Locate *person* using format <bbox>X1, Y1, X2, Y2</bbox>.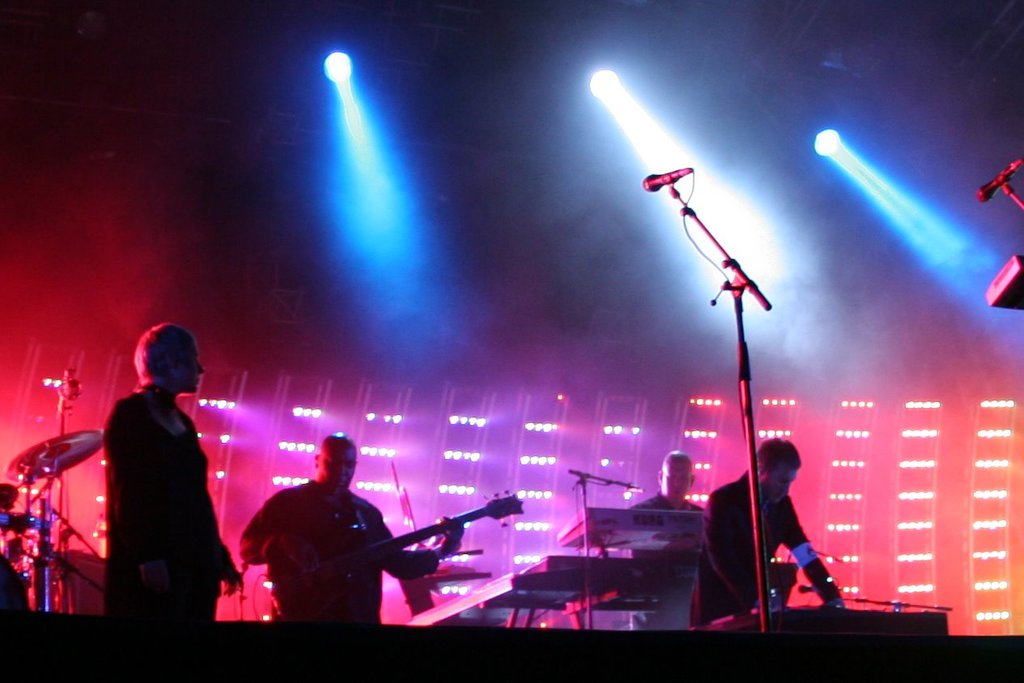
<bbox>629, 451, 702, 626</bbox>.
